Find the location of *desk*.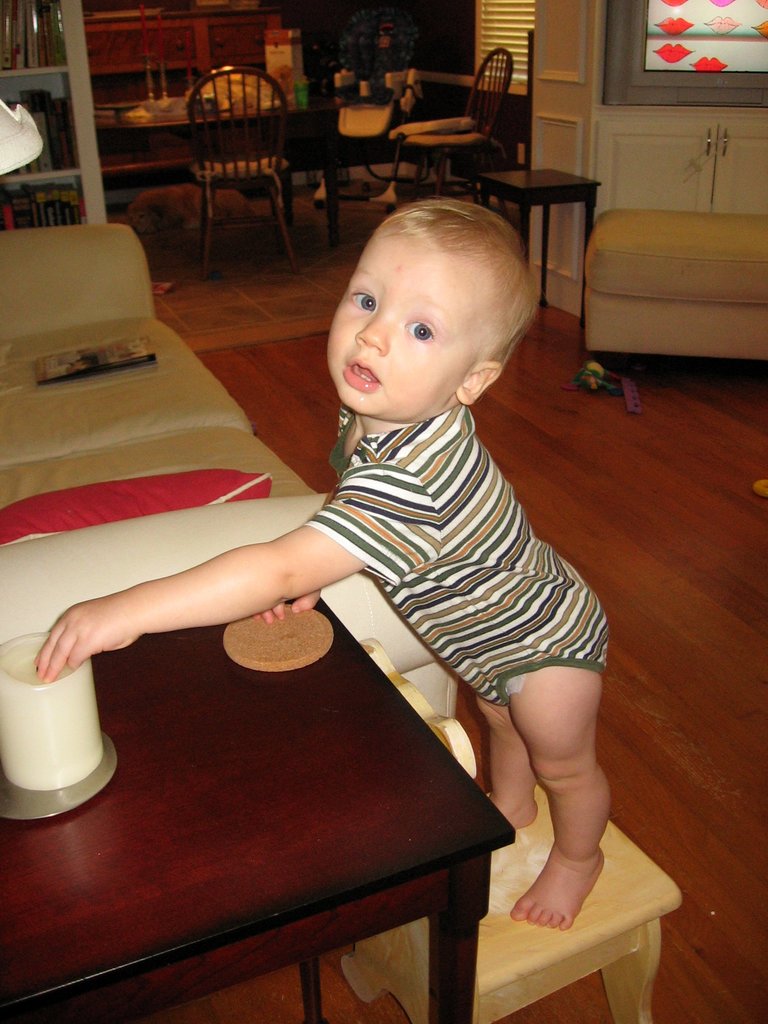
Location: 3/571/547/1023.
